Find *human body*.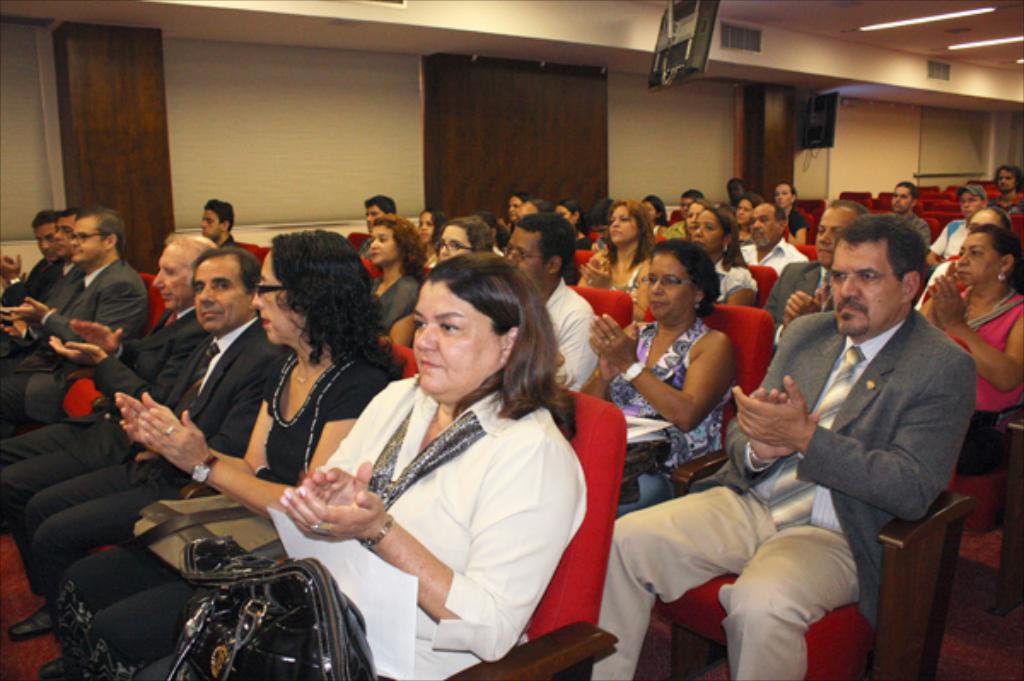
box(126, 370, 591, 679).
